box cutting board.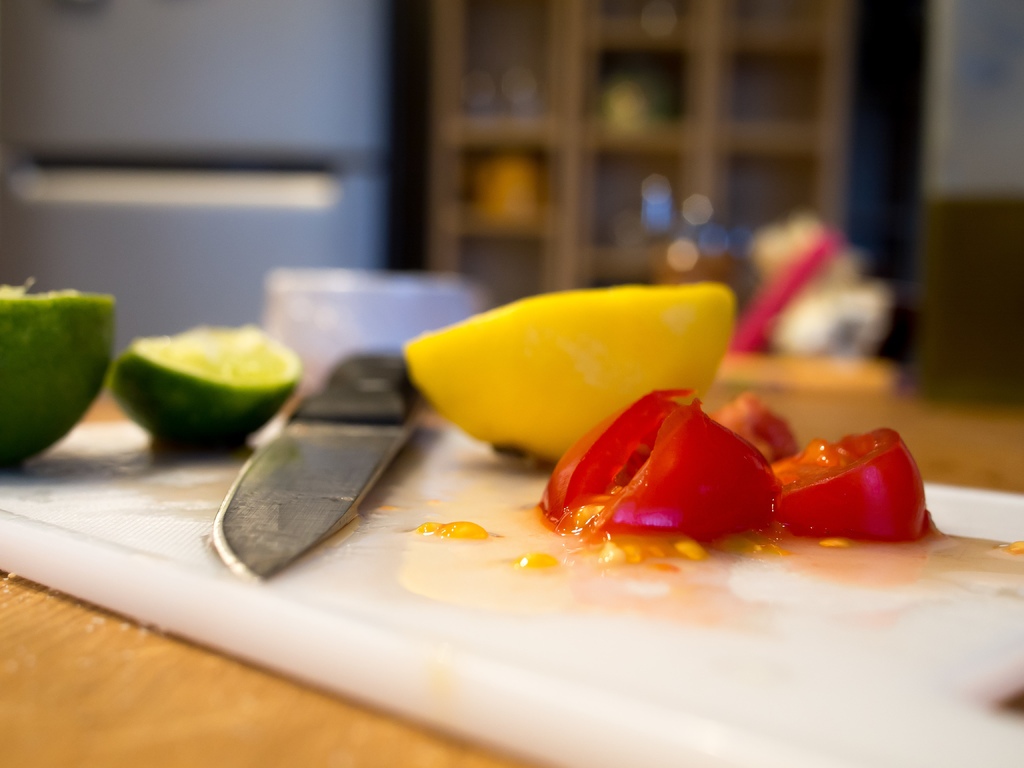
(0, 407, 1023, 767).
